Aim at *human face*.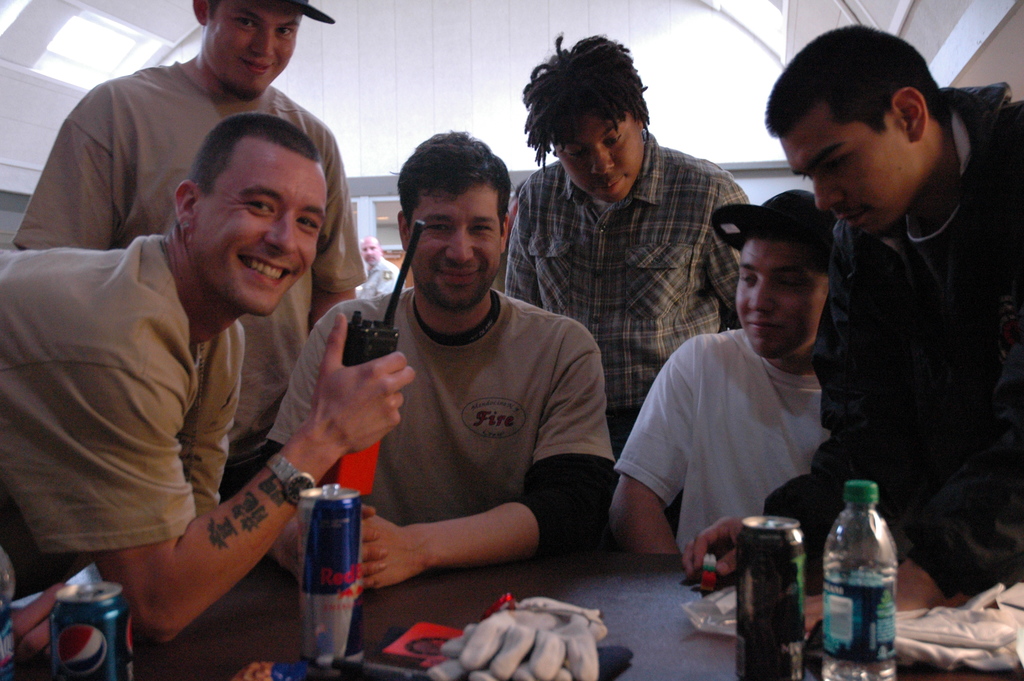
Aimed at rect(209, 3, 299, 109).
